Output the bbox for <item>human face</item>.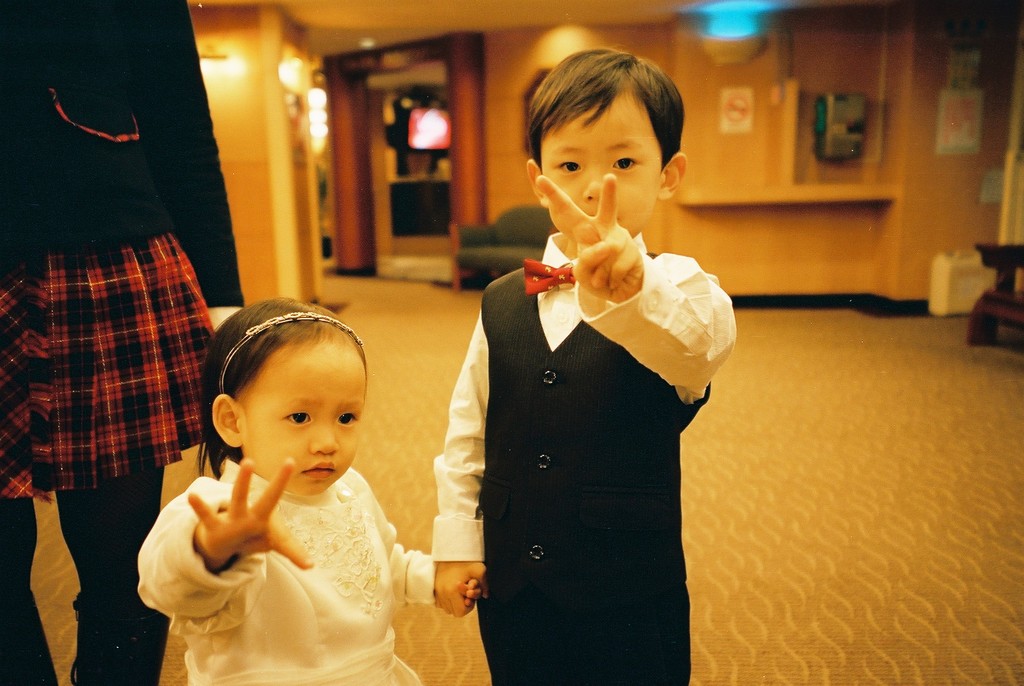
[left=244, top=359, right=365, bottom=499].
